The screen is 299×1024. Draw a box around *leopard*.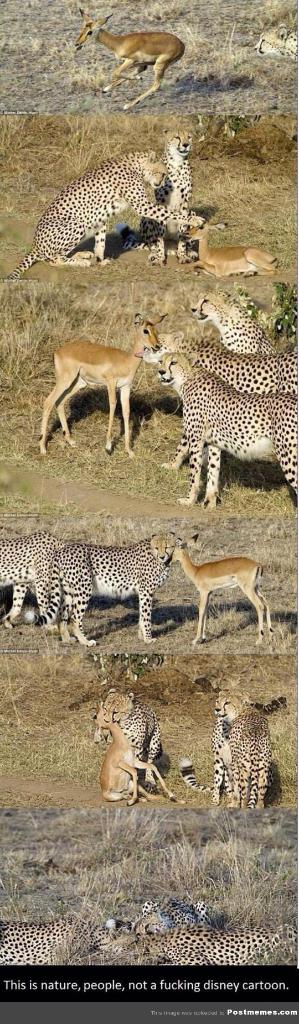
(104, 696, 167, 787).
